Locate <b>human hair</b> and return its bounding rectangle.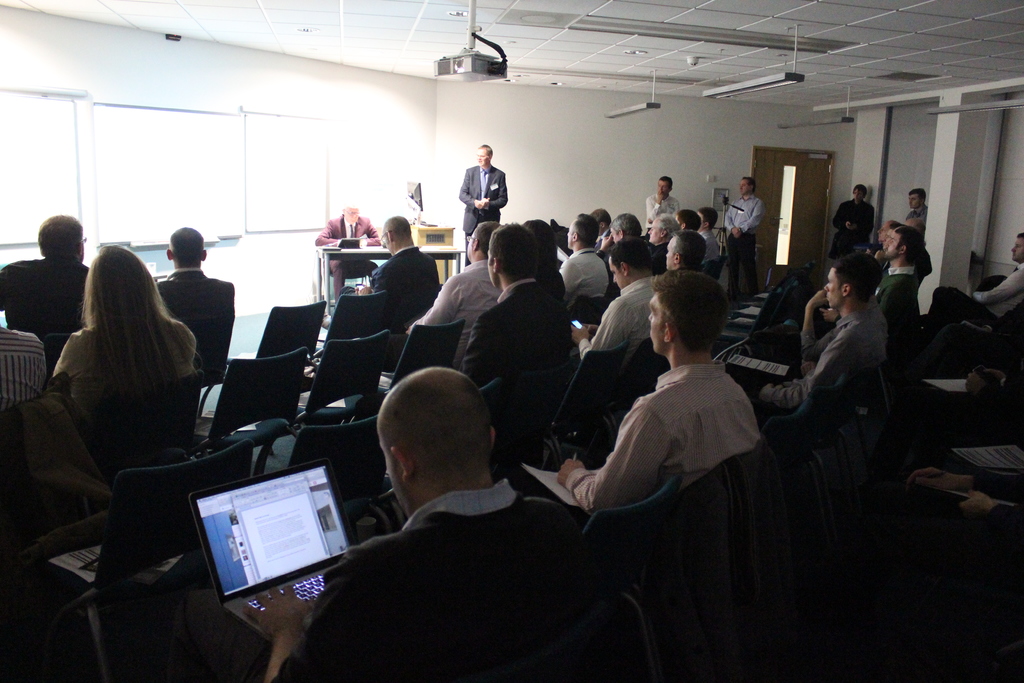
l=827, t=252, r=883, b=306.
